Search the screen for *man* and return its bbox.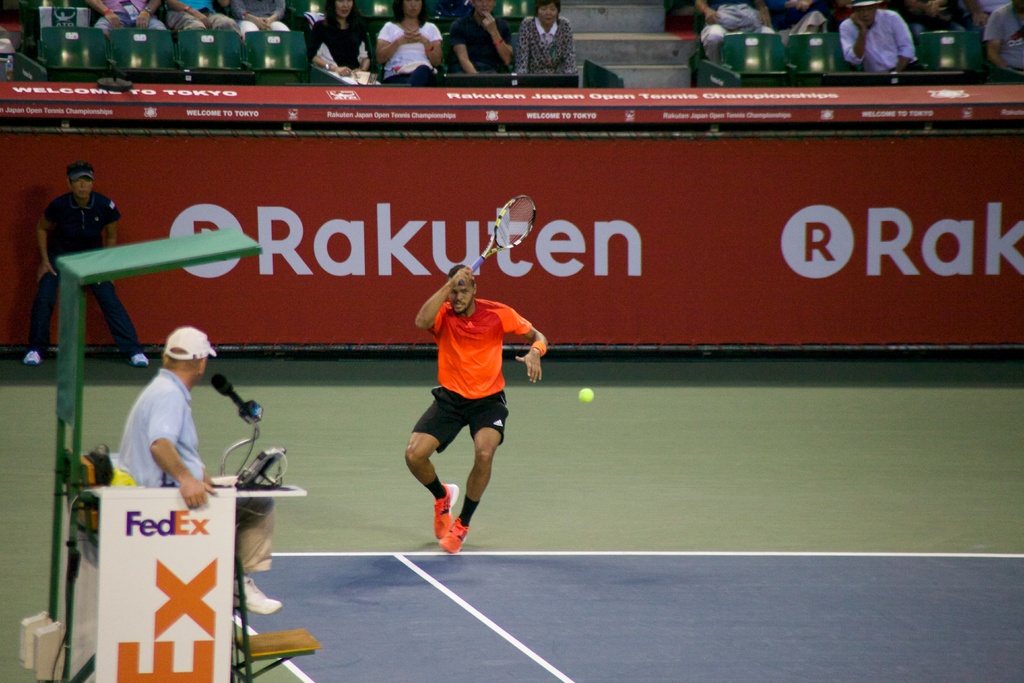
Found: x1=977, y1=0, x2=1023, y2=85.
